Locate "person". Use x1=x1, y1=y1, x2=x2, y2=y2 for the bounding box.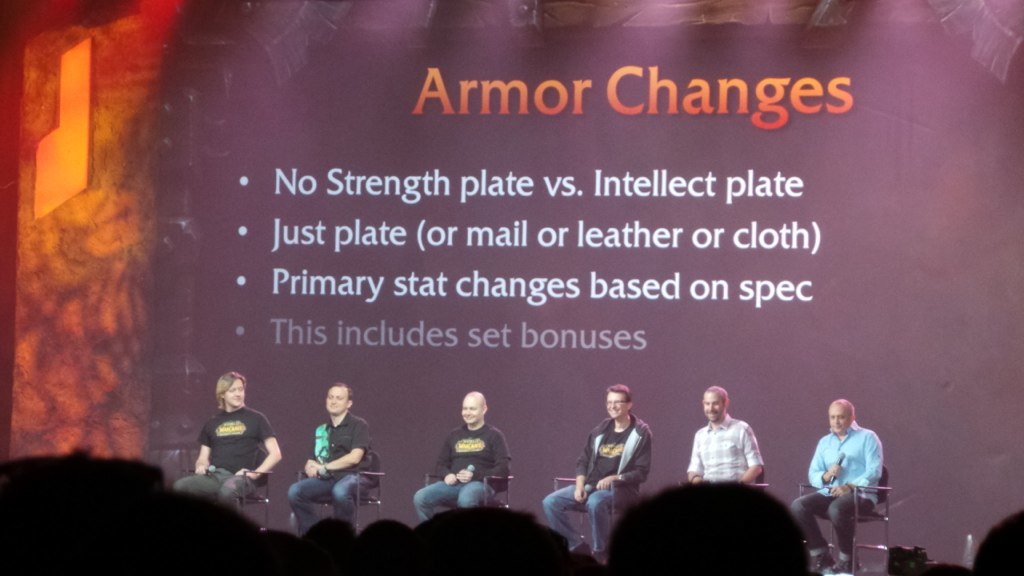
x1=788, y1=396, x2=884, y2=575.
